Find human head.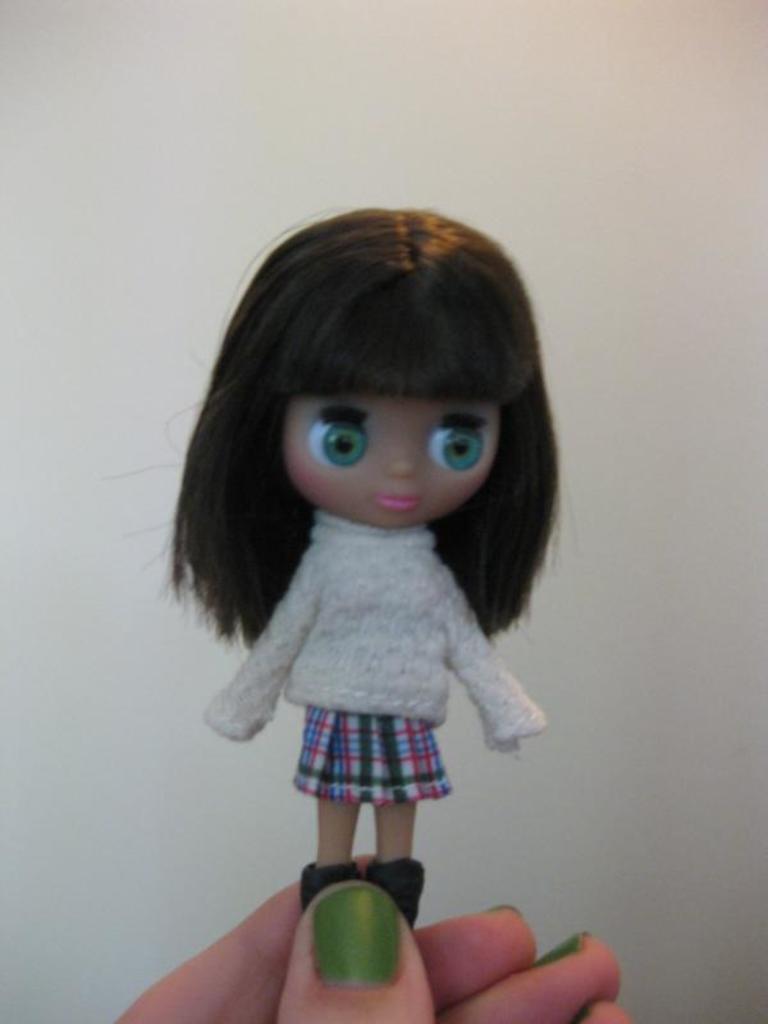
crop(223, 339, 520, 532).
